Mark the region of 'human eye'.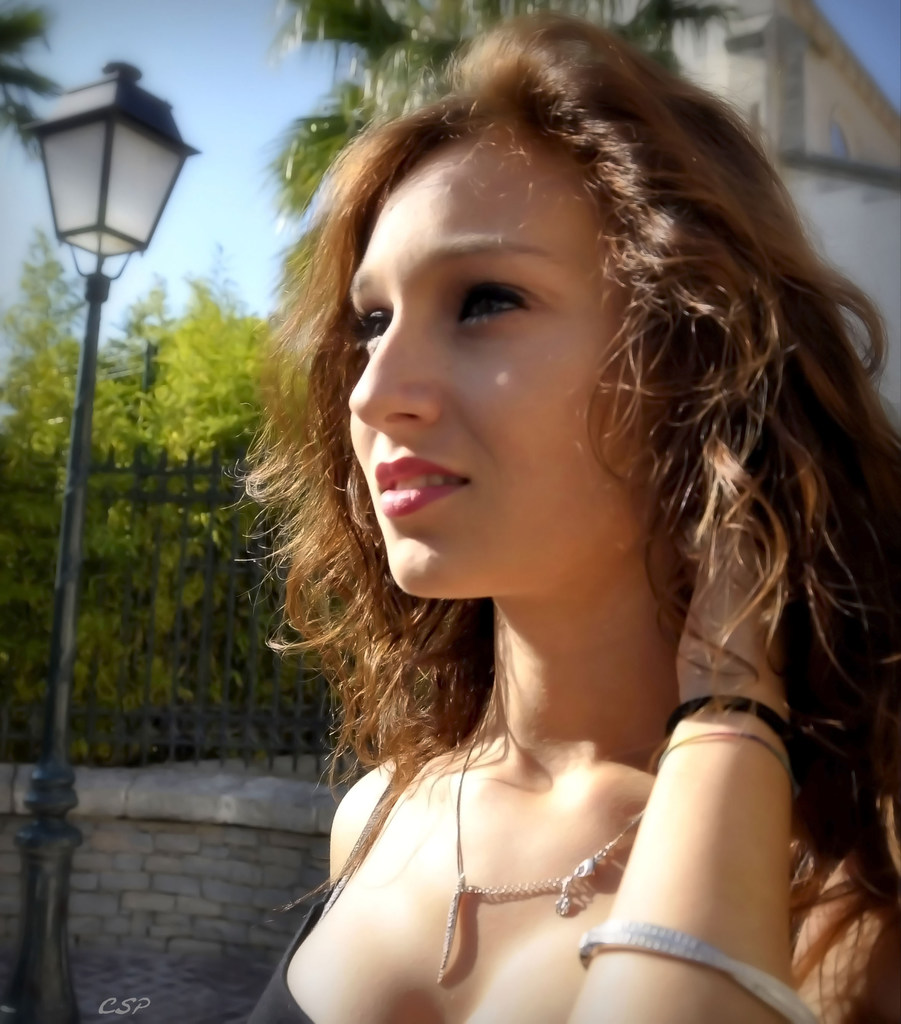
Region: 355 312 395 354.
